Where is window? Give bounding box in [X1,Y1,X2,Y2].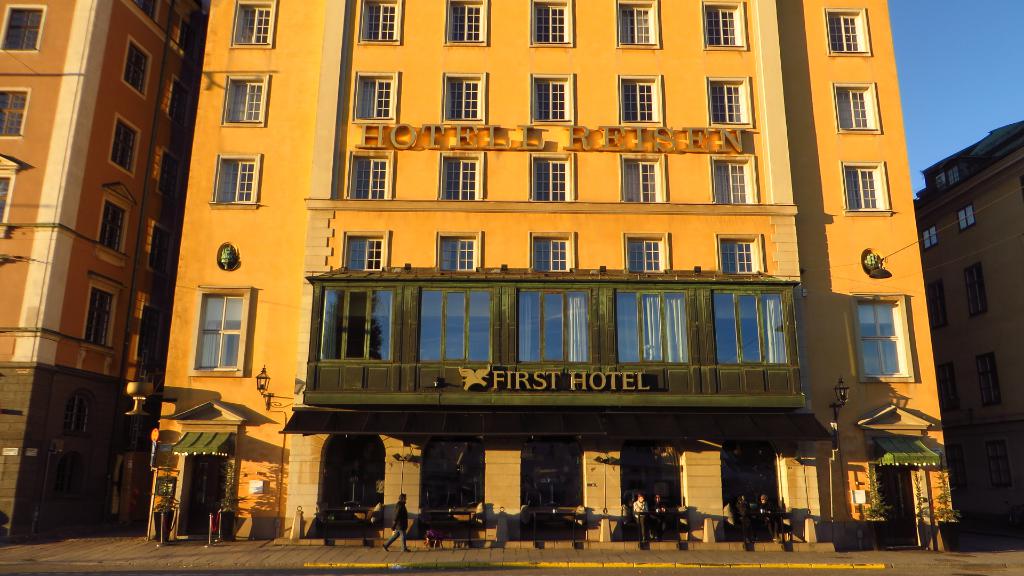
[619,230,673,271].
